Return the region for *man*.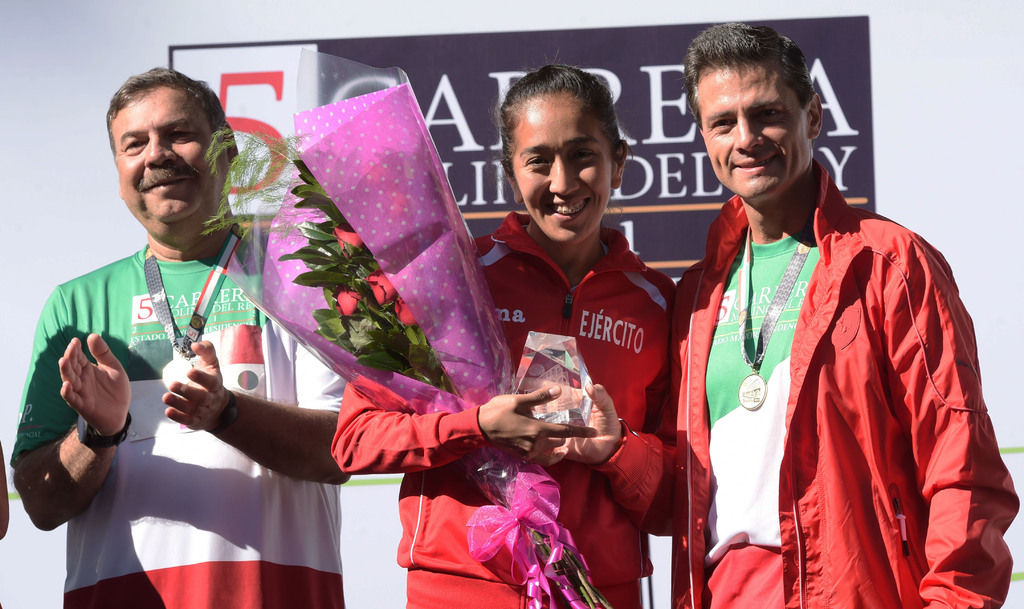
region(84, 86, 479, 587).
